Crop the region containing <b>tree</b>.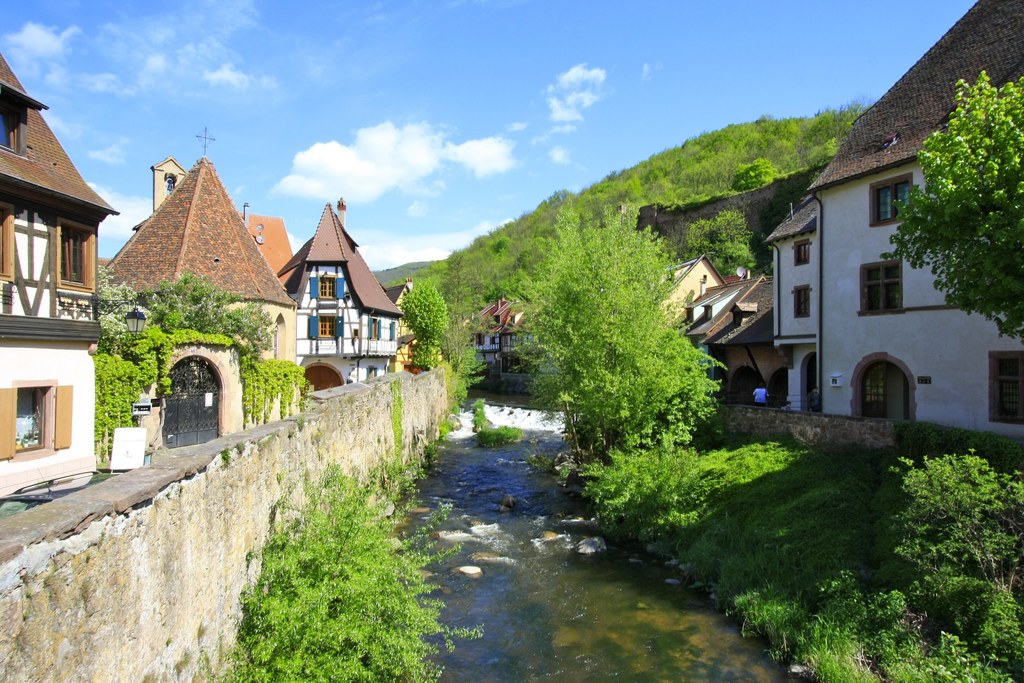
Crop region: detection(884, 65, 1023, 356).
